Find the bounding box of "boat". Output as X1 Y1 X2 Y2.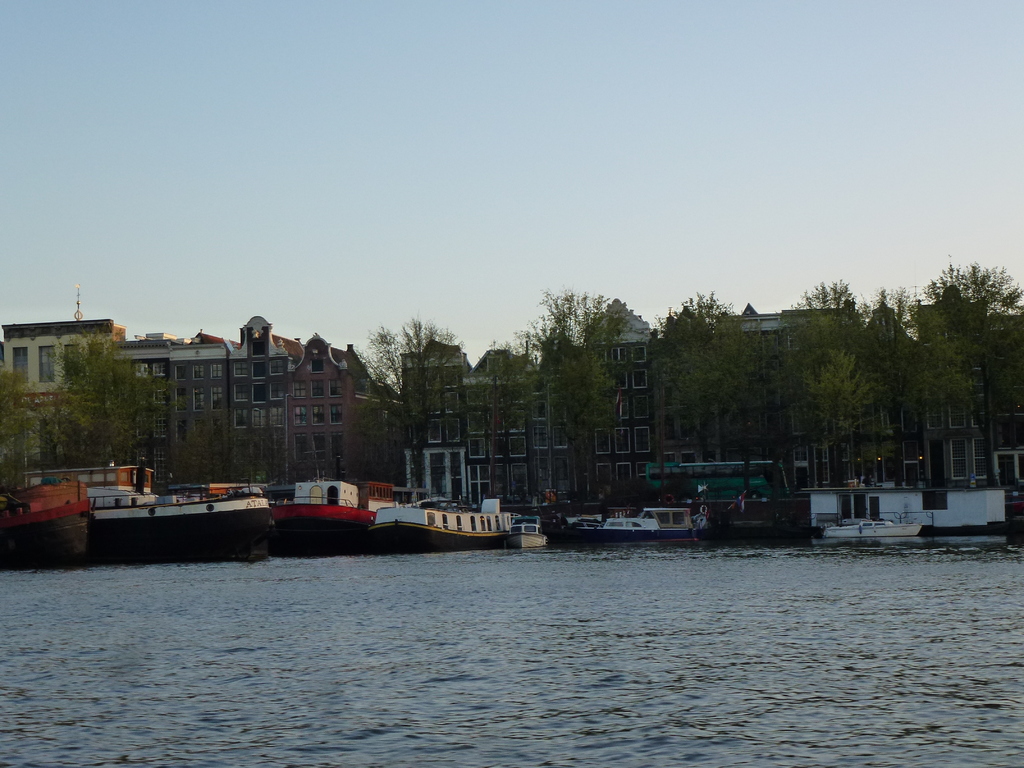
275 484 371 552.
